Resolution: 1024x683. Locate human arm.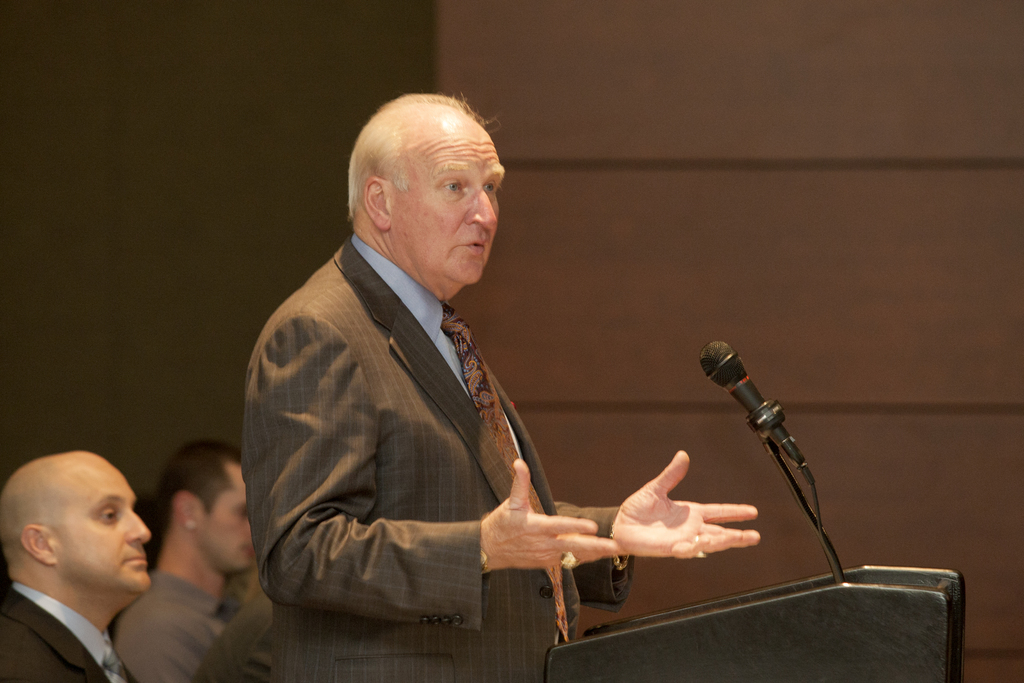
box=[114, 609, 206, 682].
